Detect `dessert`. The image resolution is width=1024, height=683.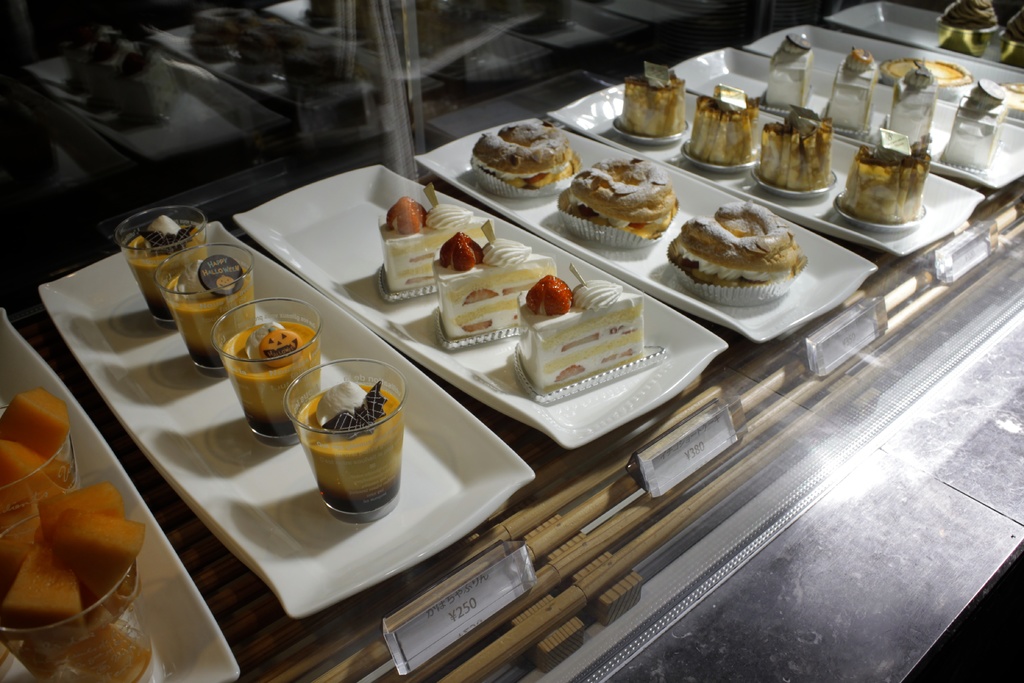
Rect(136, 225, 201, 309).
